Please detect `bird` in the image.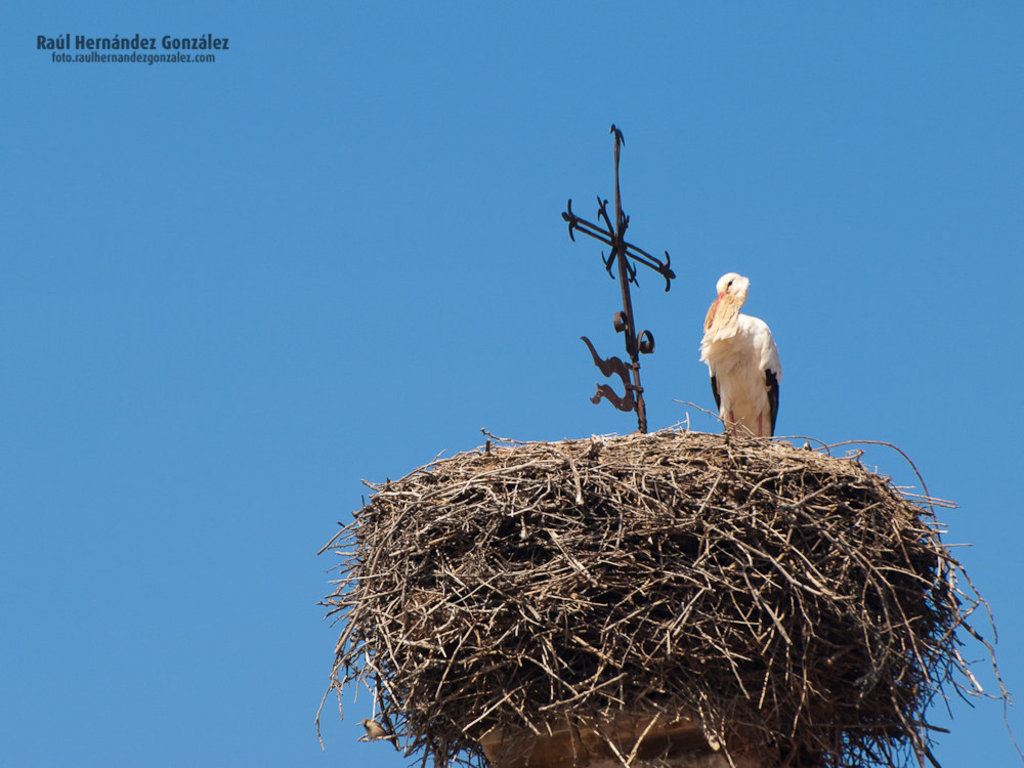
left=707, top=274, right=785, bottom=453.
